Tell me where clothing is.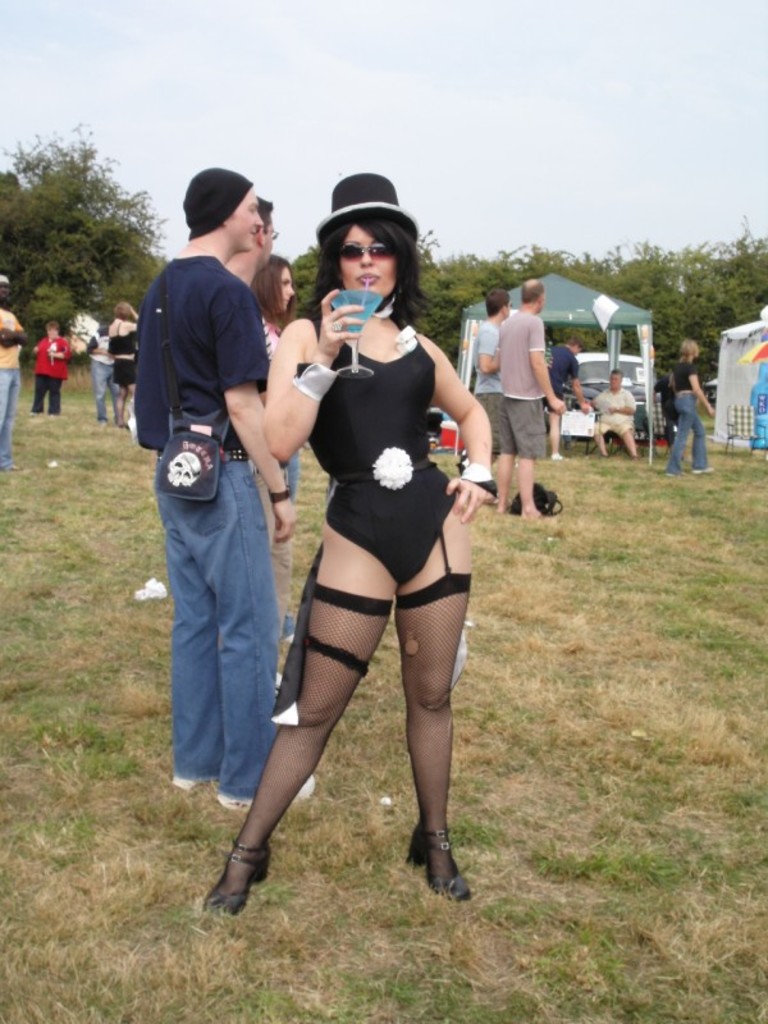
clothing is at {"x1": 0, "y1": 310, "x2": 22, "y2": 468}.
